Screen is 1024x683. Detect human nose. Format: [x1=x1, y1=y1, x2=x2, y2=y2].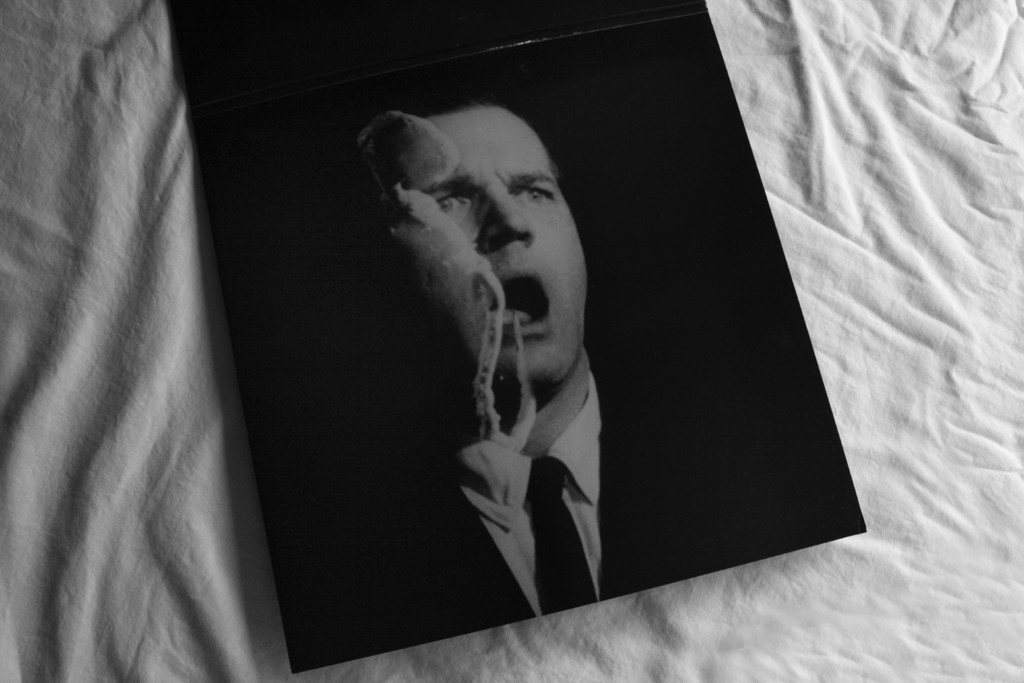
[x1=472, y1=194, x2=536, y2=258].
